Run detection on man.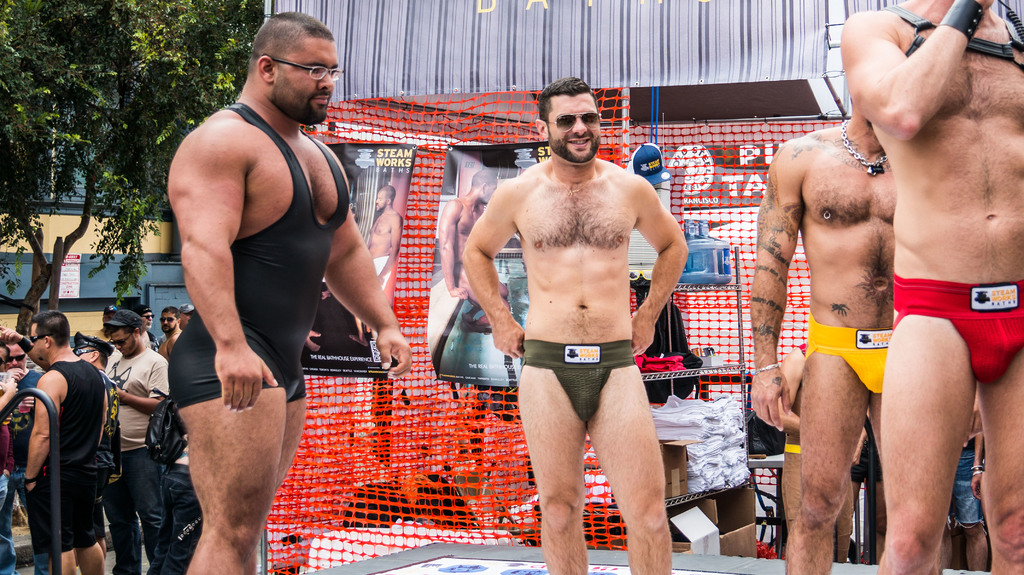
Result: [104, 311, 177, 572].
